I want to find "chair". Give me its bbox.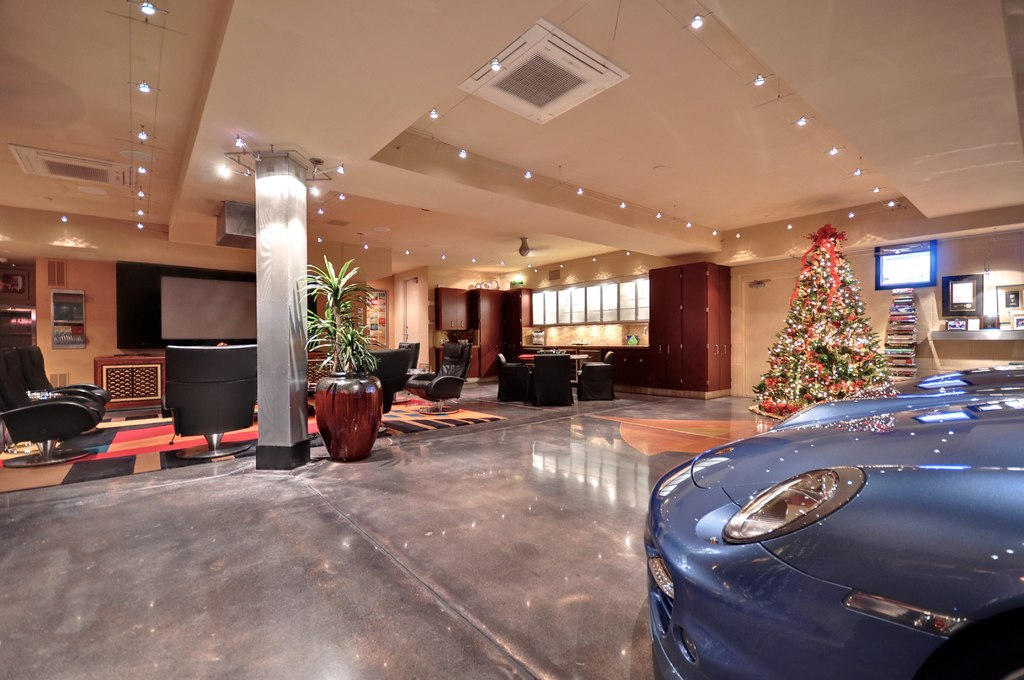
[0, 350, 108, 469].
